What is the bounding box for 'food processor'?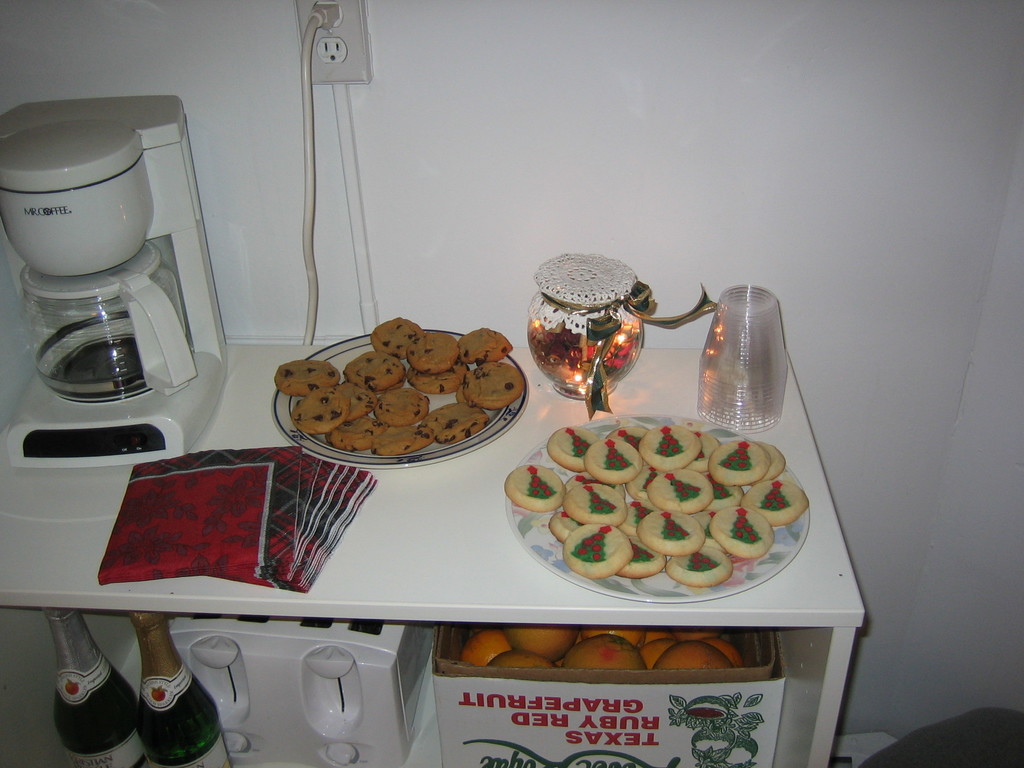
crop(0, 95, 227, 470).
